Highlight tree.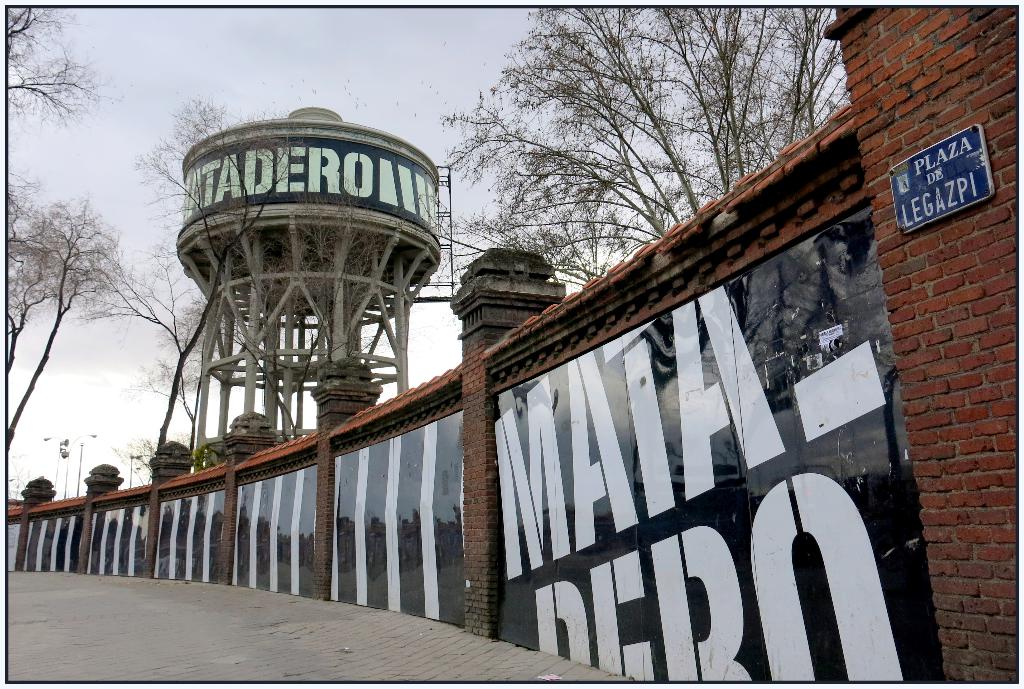
Highlighted region: [10,186,131,454].
